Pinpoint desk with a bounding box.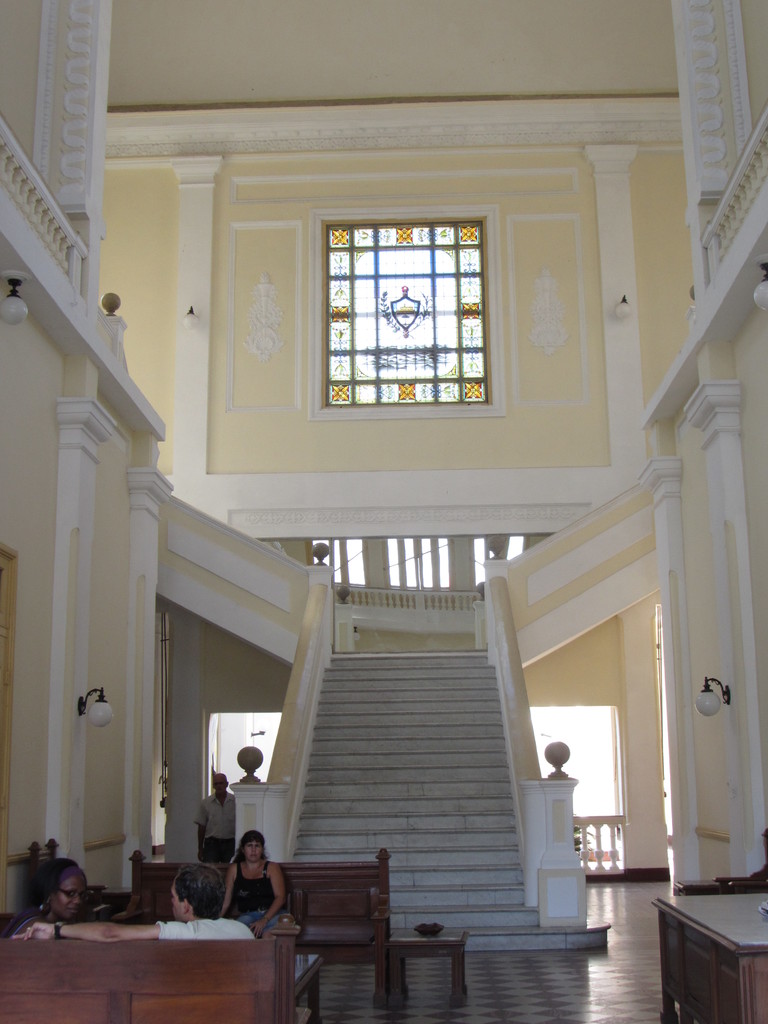
bbox(641, 874, 767, 1023).
